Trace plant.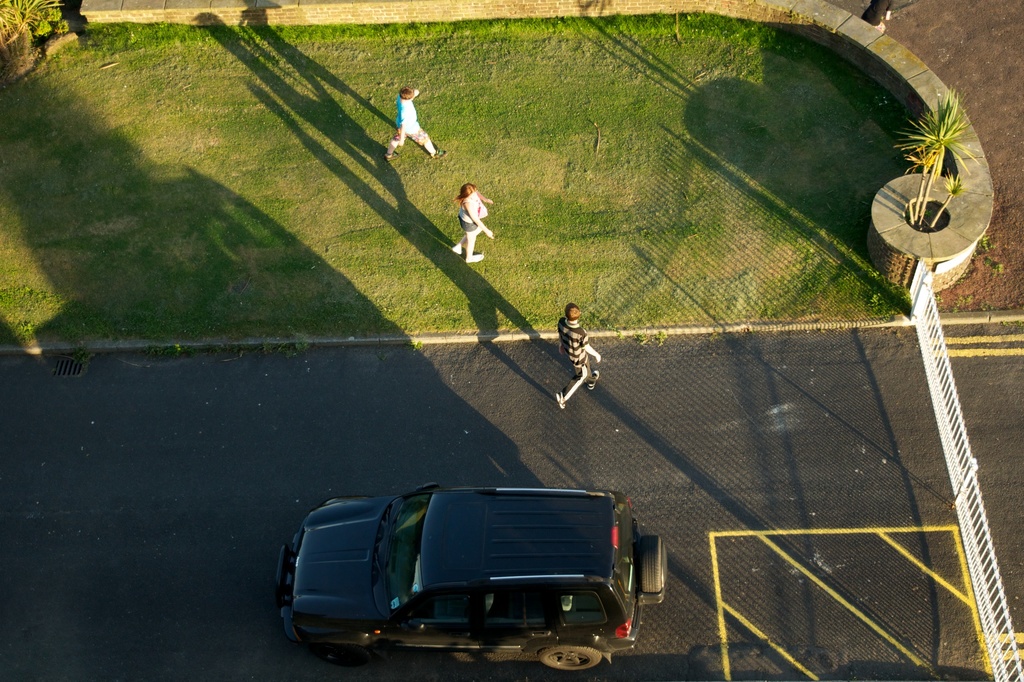
Traced to crop(997, 257, 1004, 273).
